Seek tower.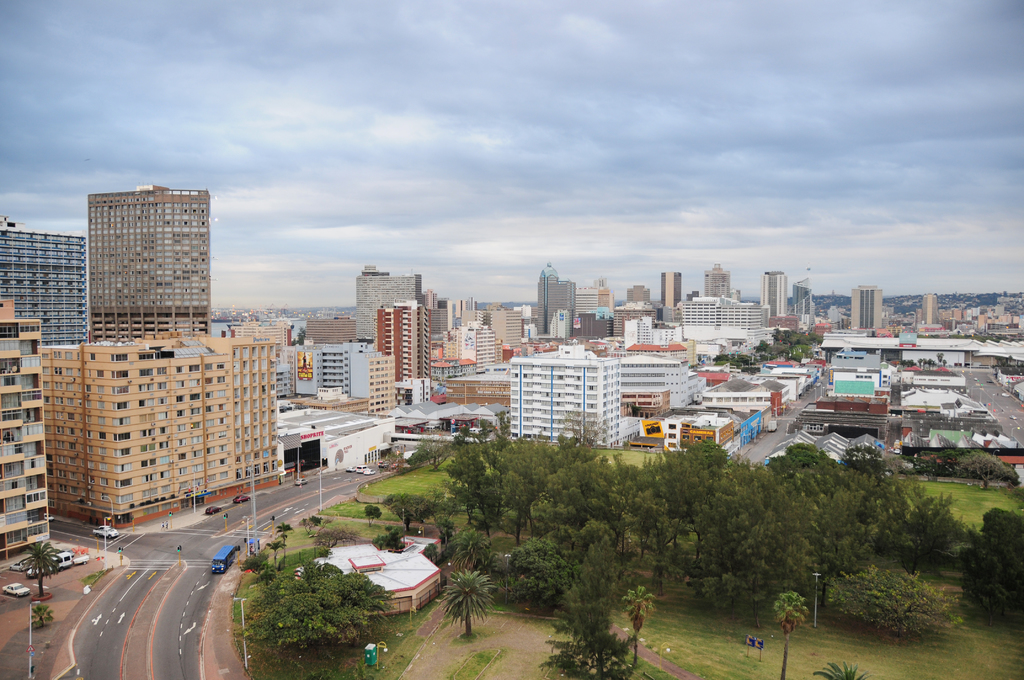
locate(47, 335, 279, 530).
